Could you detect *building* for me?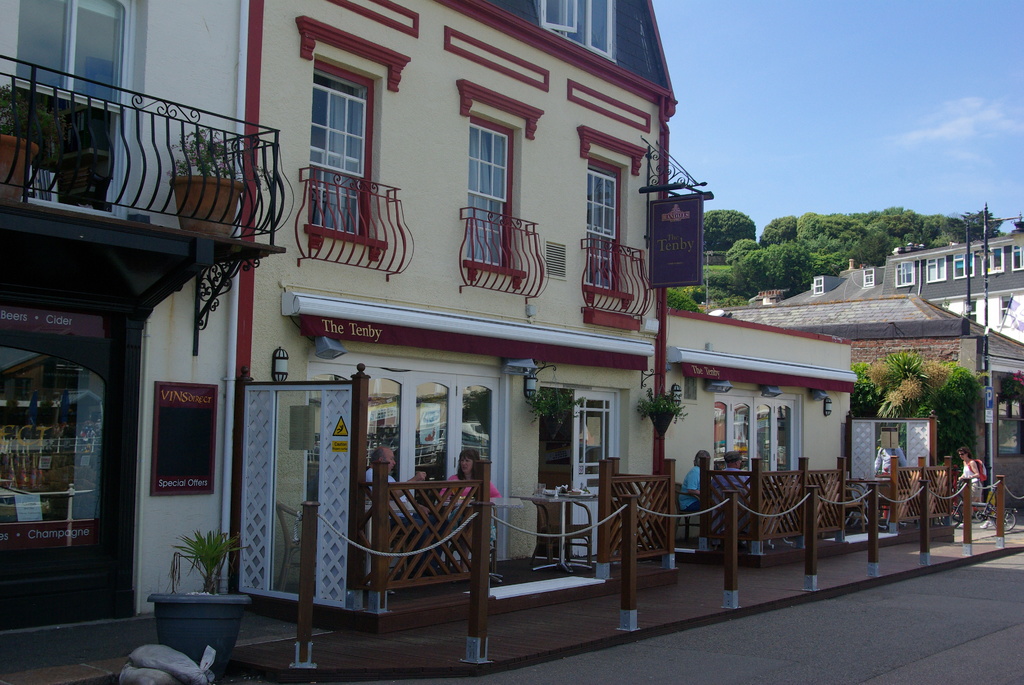
Detection result: rect(0, 0, 287, 626).
